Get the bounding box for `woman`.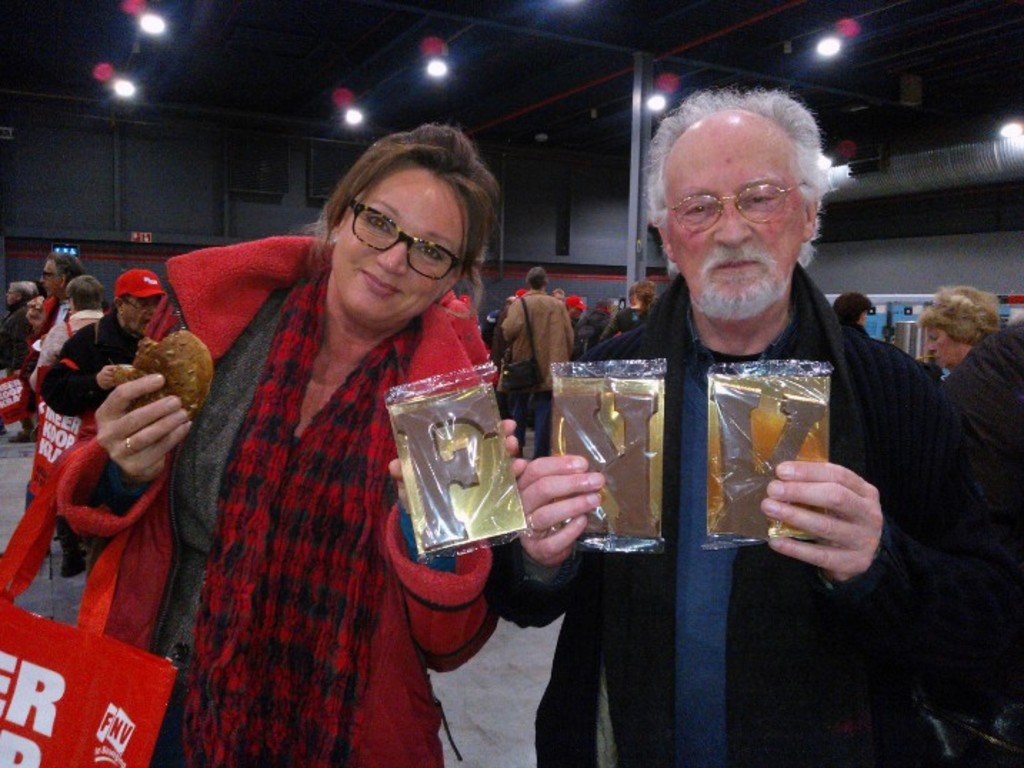
box(0, 278, 41, 444).
